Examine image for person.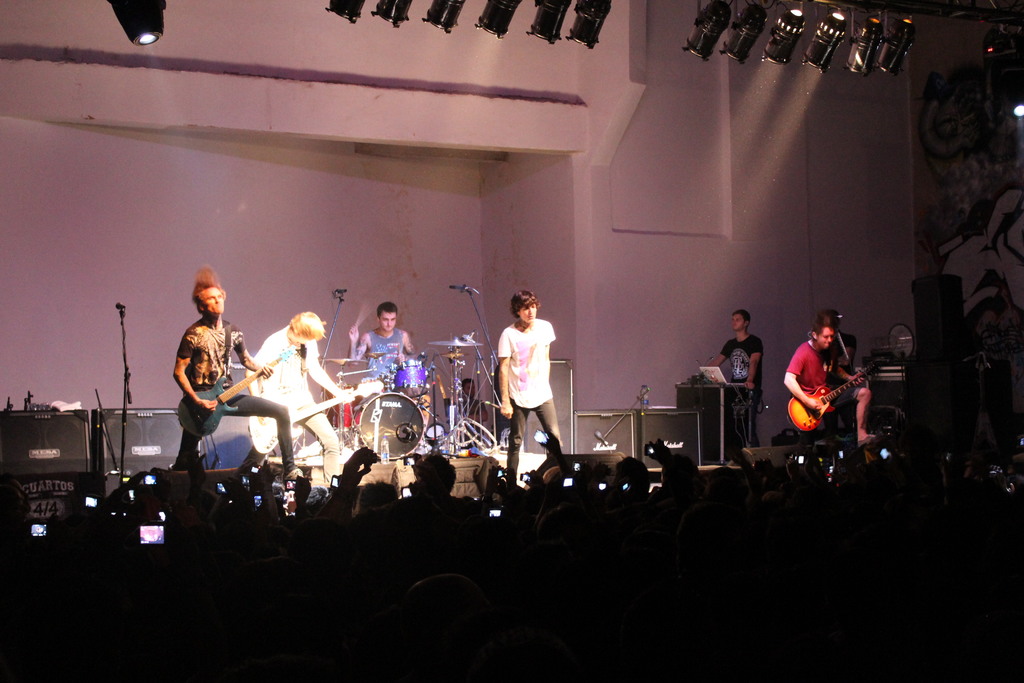
Examination result: <box>456,379,491,427</box>.
